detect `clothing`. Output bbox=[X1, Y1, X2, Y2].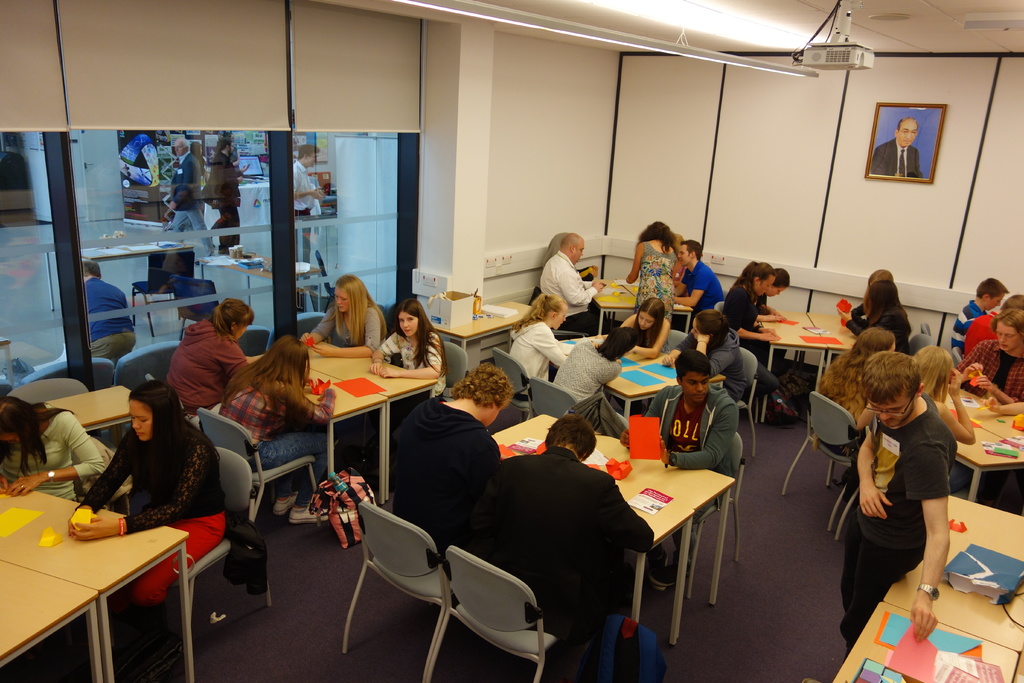
bbox=[632, 238, 674, 310].
